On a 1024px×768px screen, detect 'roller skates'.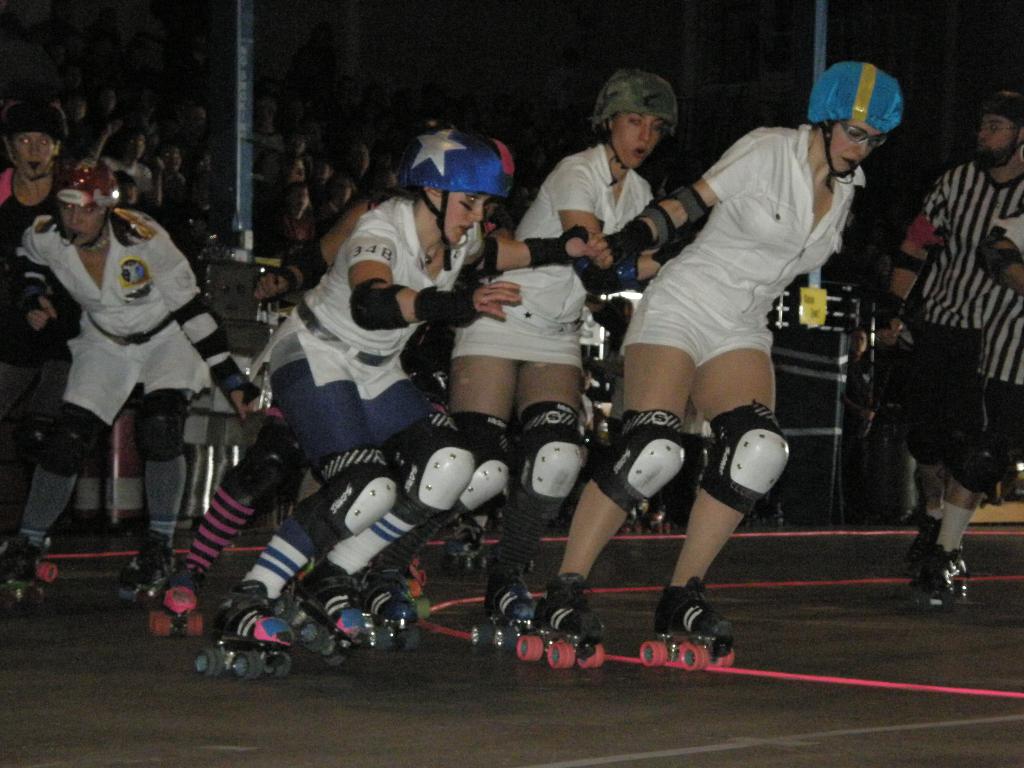
[left=0, top=534, right=58, bottom=605].
